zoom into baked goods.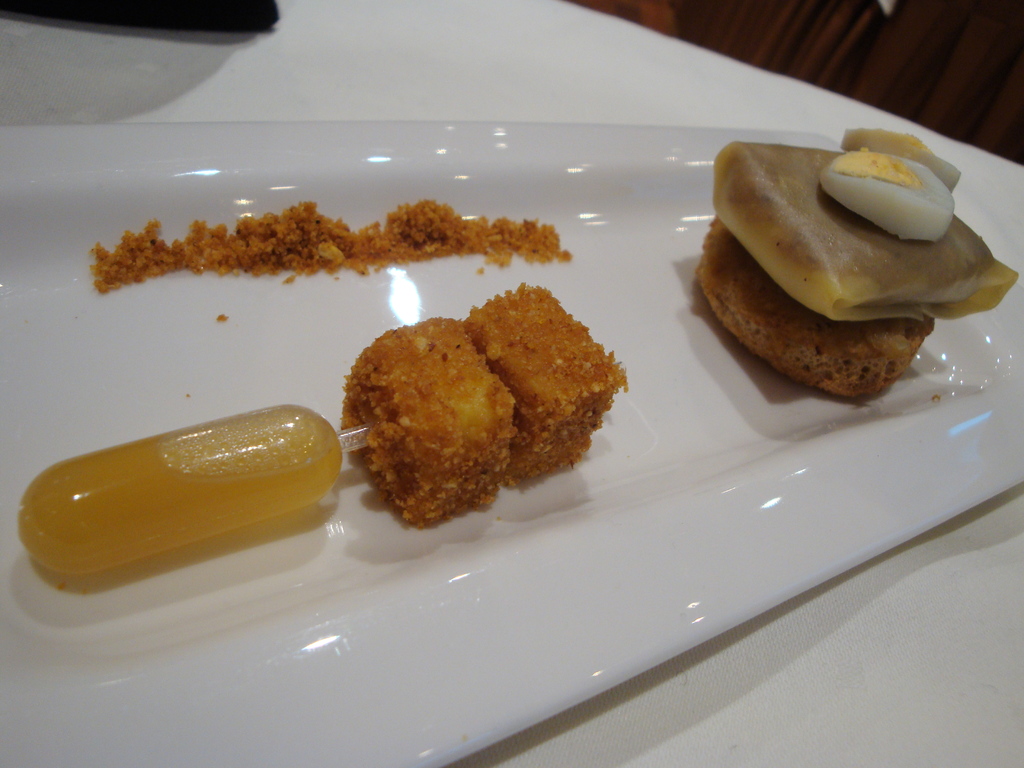
Zoom target: (left=90, top=198, right=575, bottom=294).
